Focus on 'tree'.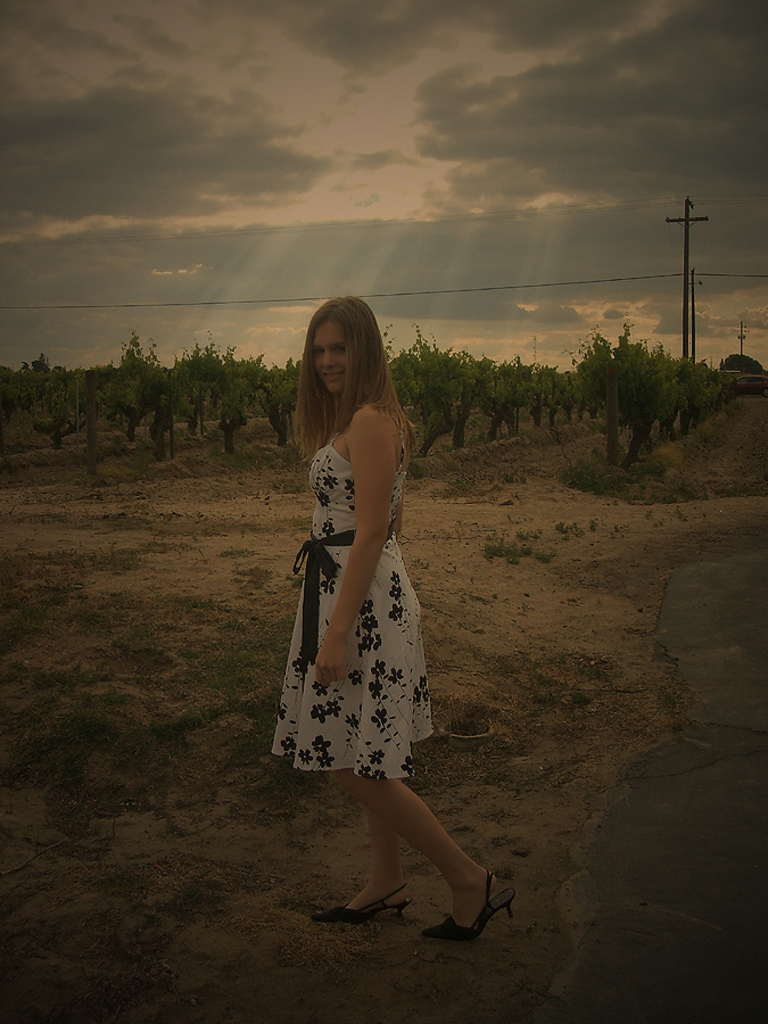
Focused at detection(0, 344, 292, 473).
